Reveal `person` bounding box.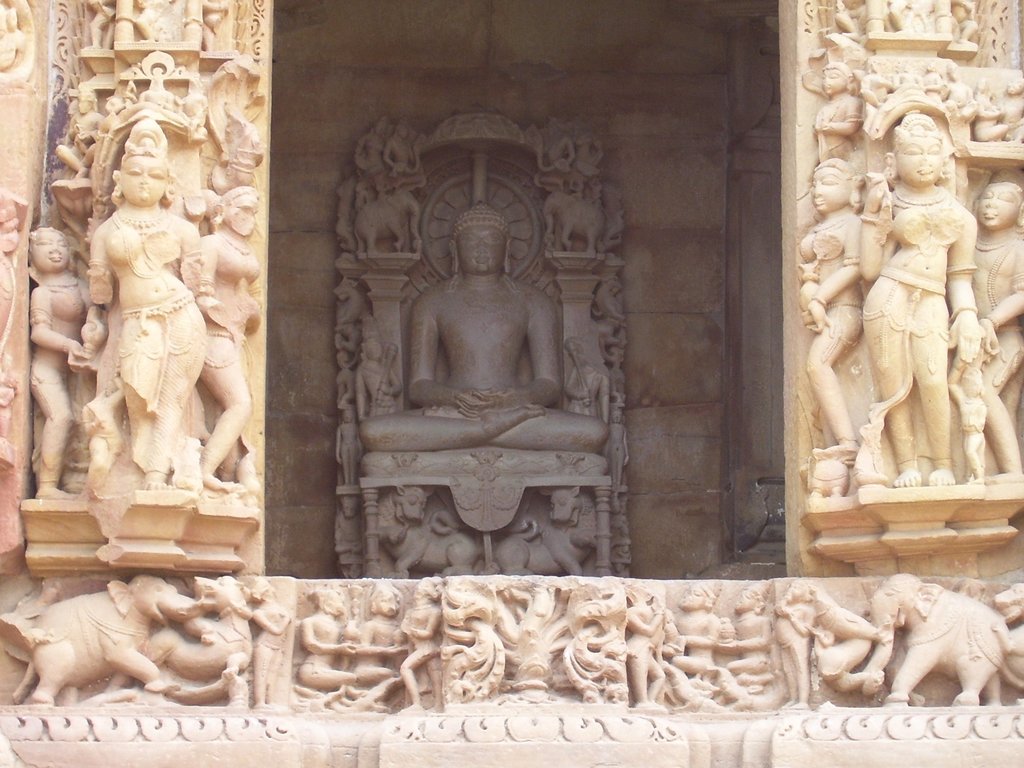
Revealed: [297,586,356,690].
